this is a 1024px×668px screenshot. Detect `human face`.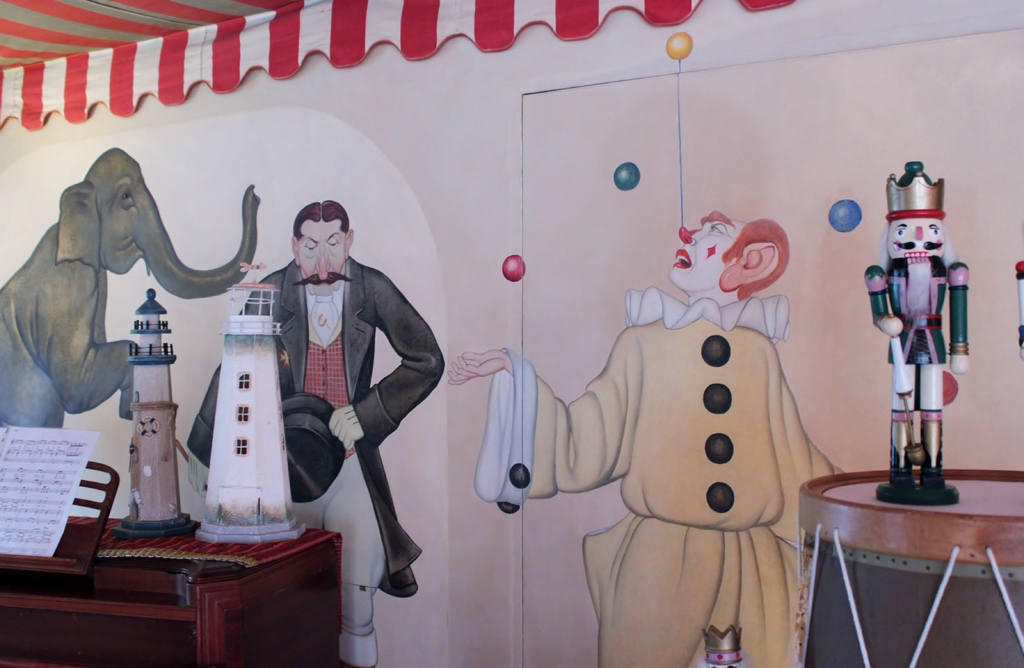
(670, 209, 748, 282).
